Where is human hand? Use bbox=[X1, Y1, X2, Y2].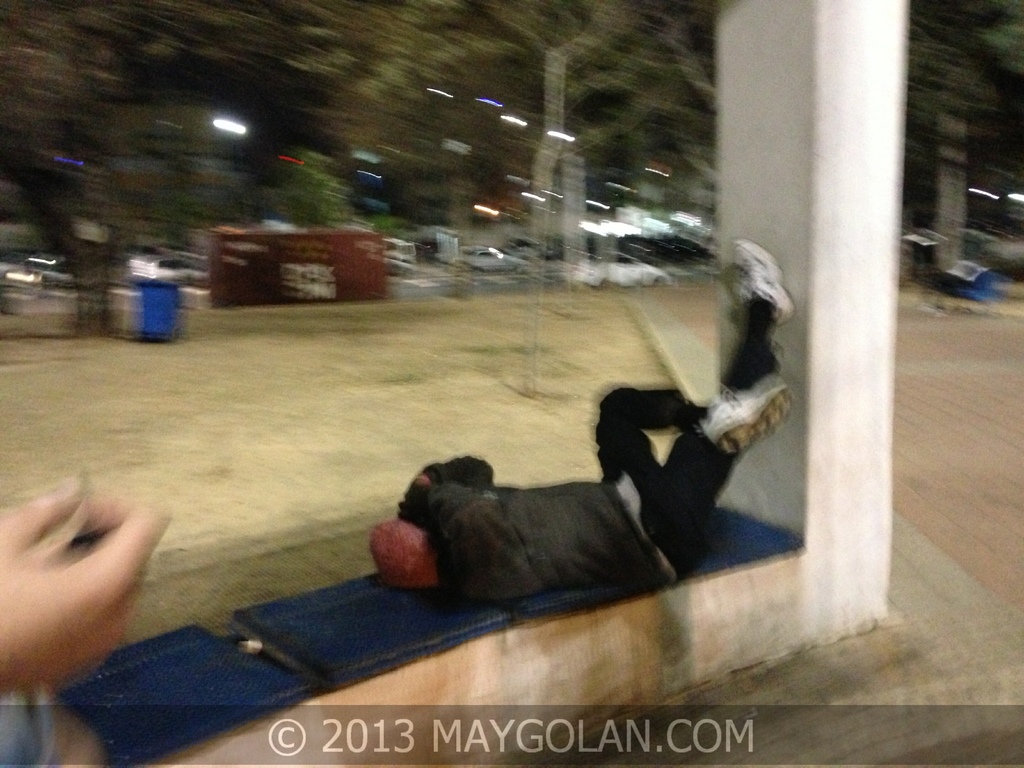
bbox=[0, 465, 177, 708].
